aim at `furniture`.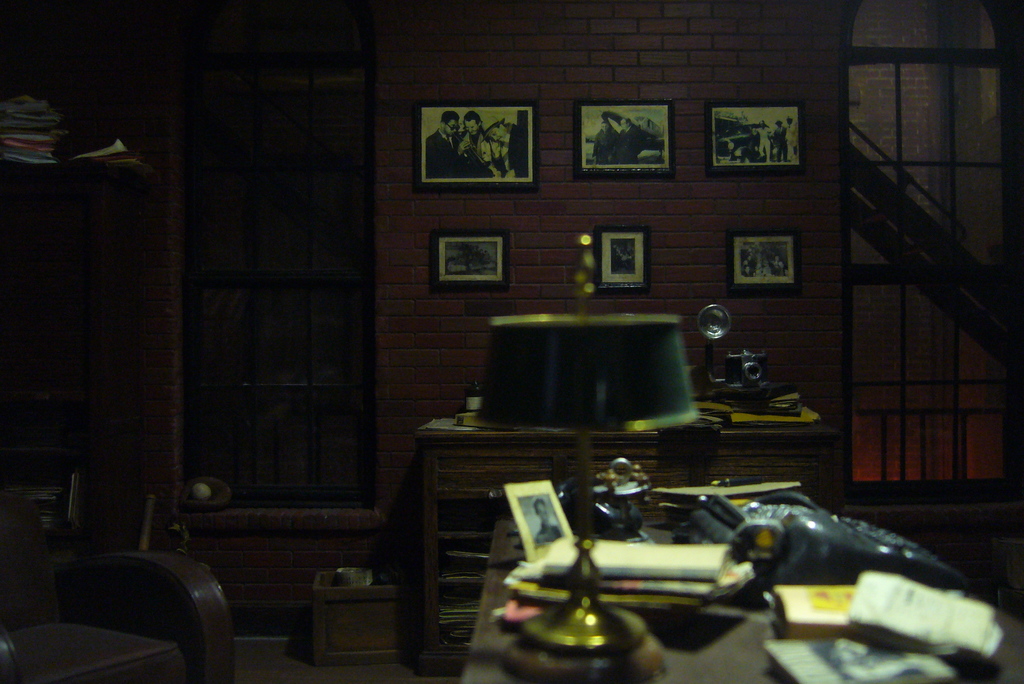
Aimed at 419/414/840/655.
